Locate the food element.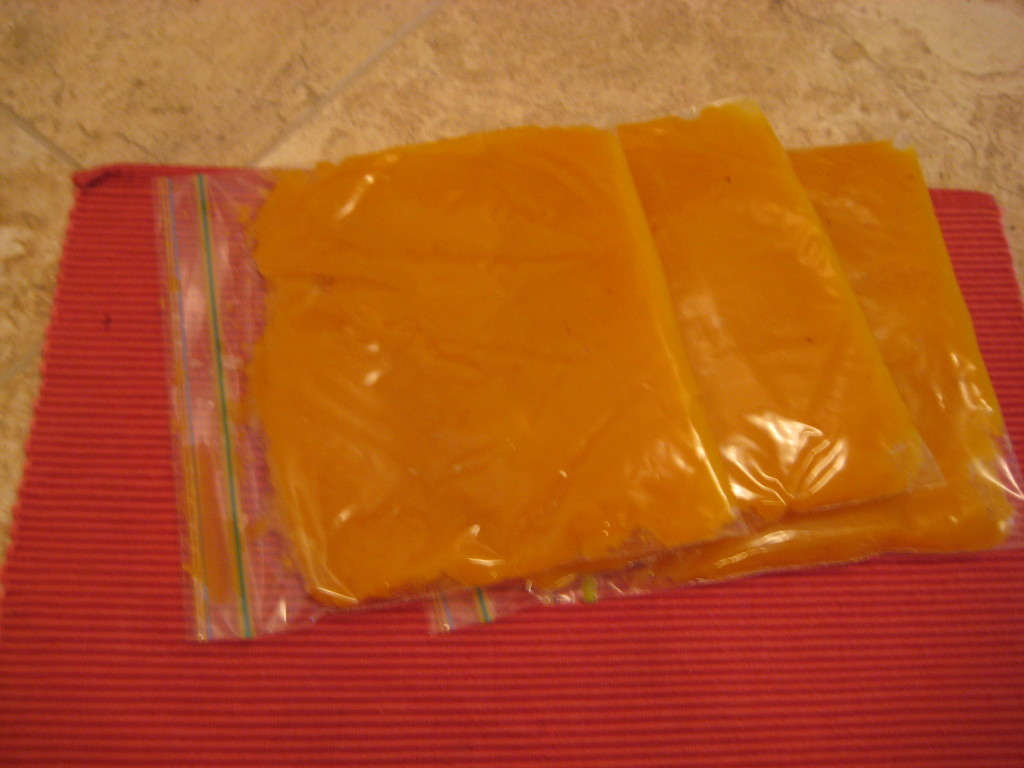
Element bbox: bbox(627, 138, 1017, 595).
